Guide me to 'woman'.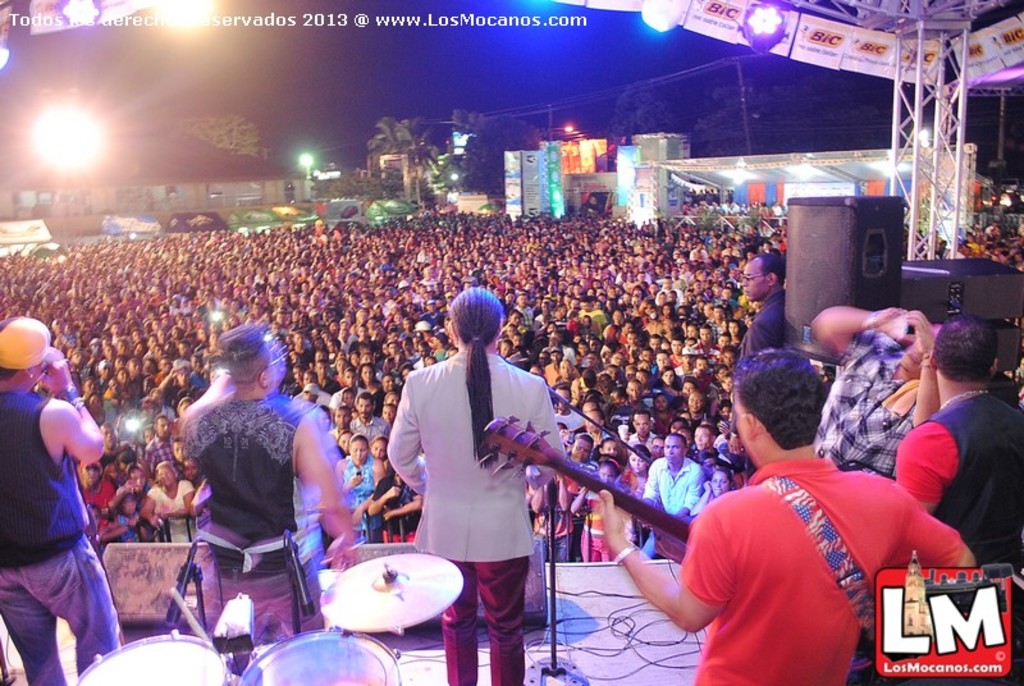
Guidance: box=[330, 352, 351, 389].
